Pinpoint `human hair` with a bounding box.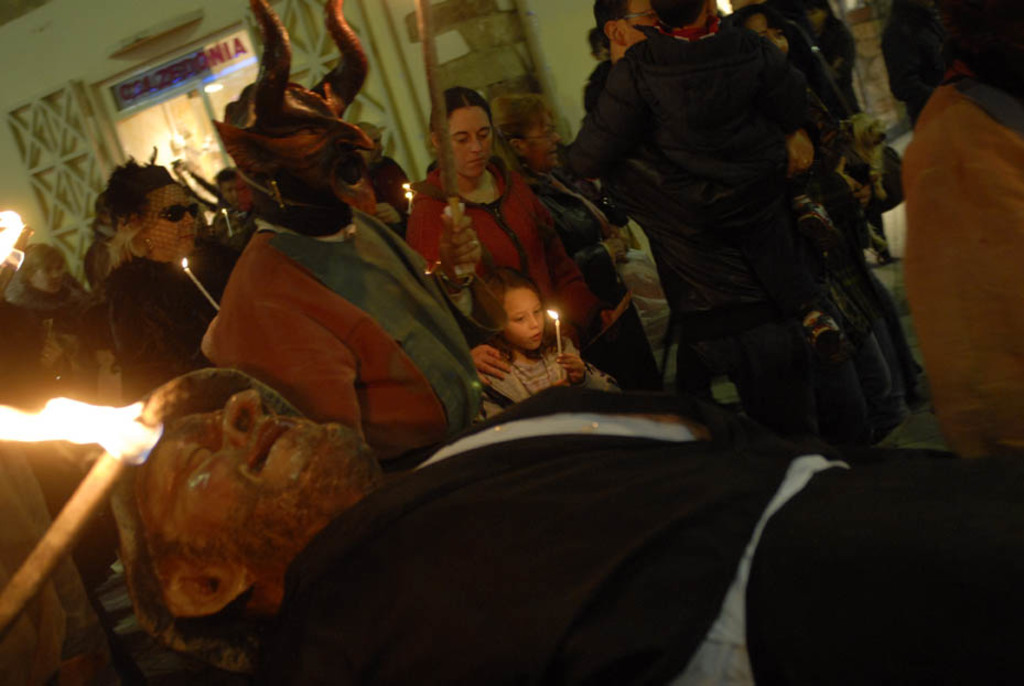
box=[214, 164, 237, 183].
